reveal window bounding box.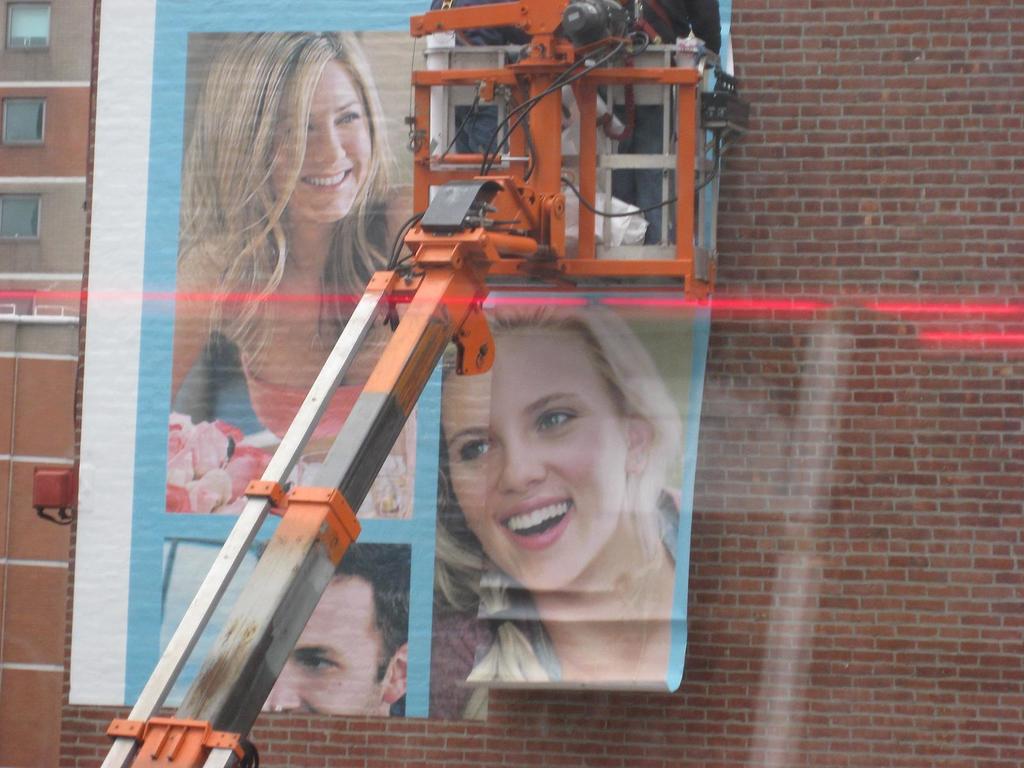
Revealed: region(0, 192, 38, 241).
